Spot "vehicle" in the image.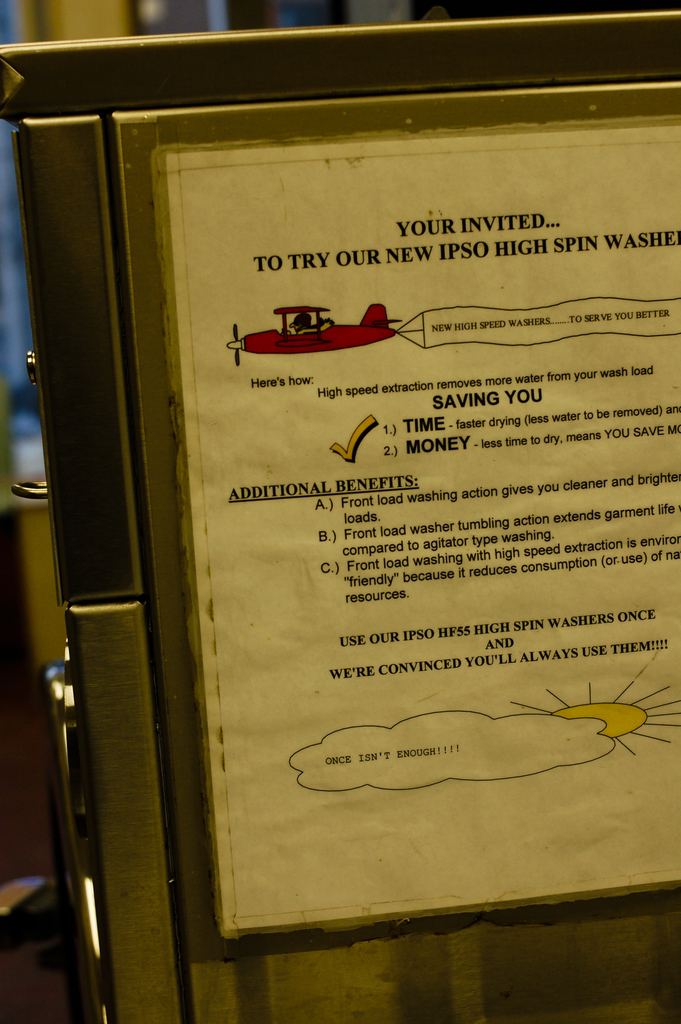
"vehicle" found at (224,301,400,367).
